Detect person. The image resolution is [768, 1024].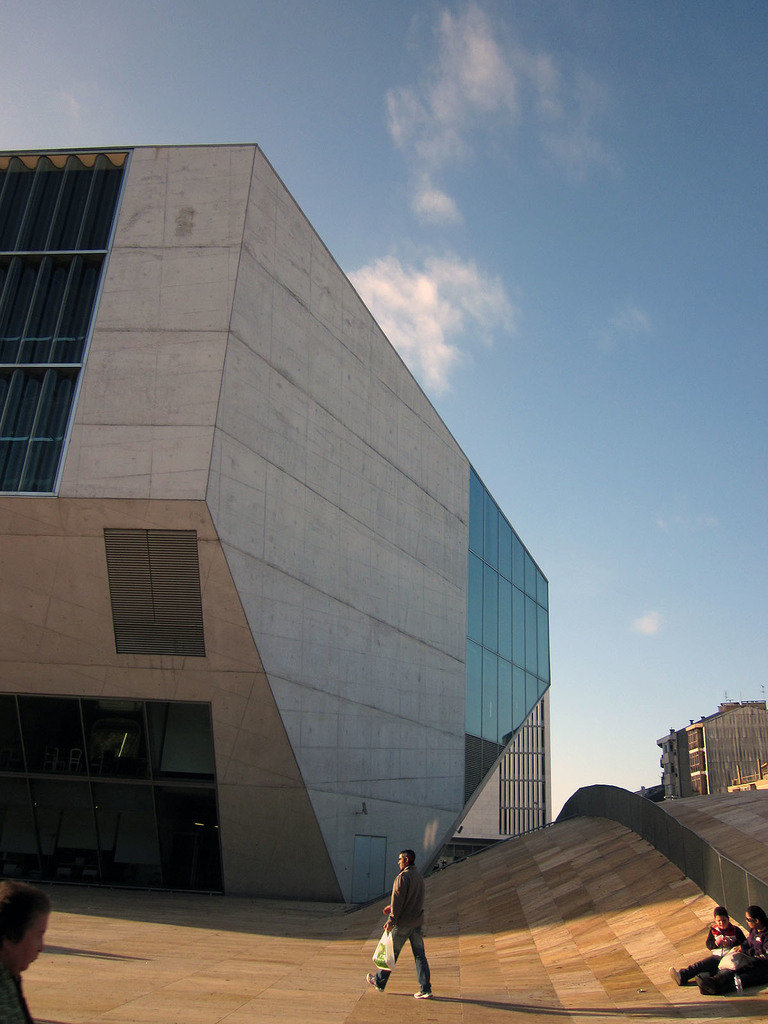
box(0, 881, 52, 1023).
